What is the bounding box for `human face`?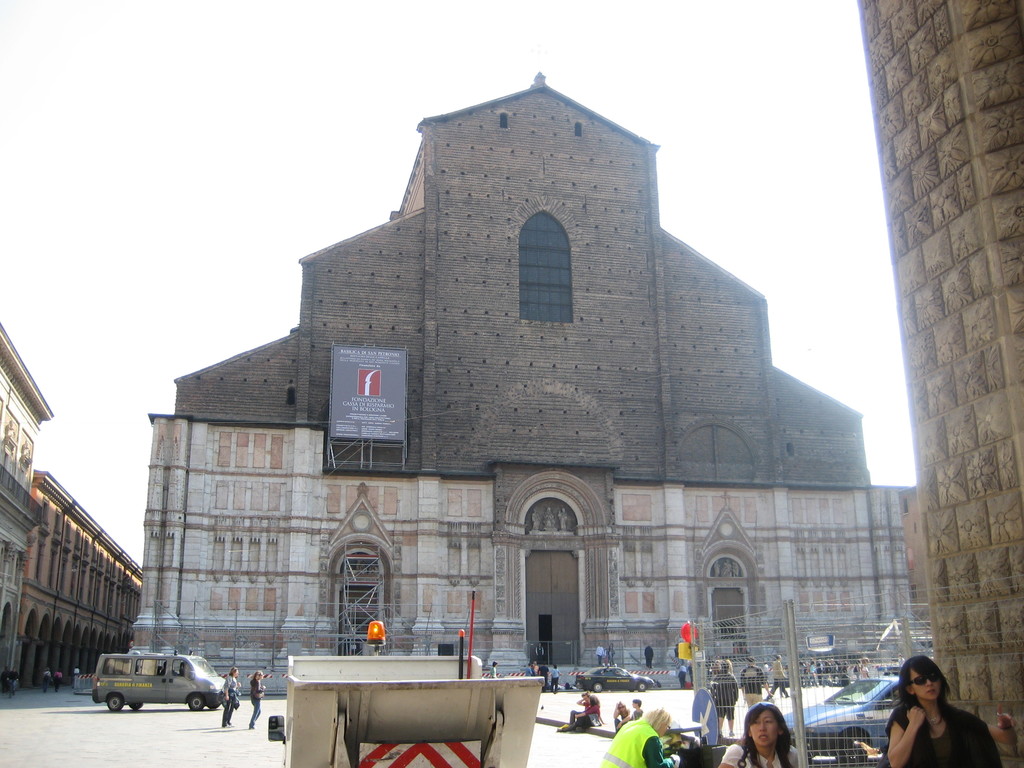
bbox(580, 691, 589, 703).
